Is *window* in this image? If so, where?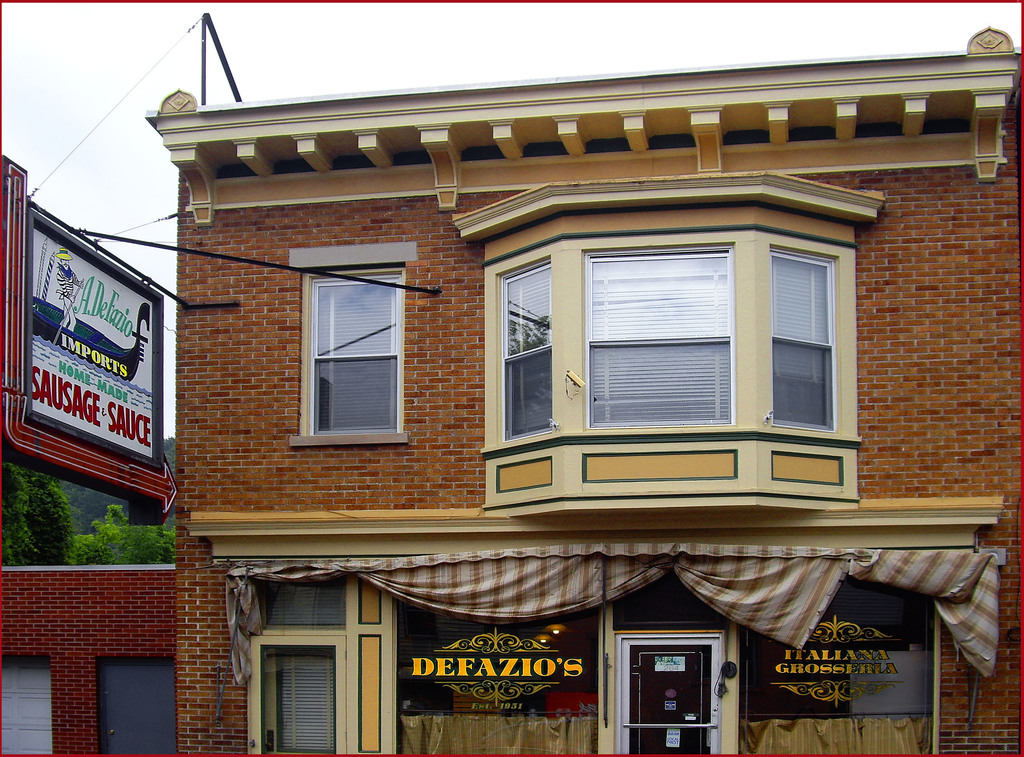
Yes, at crop(288, 231, 390, 453).
